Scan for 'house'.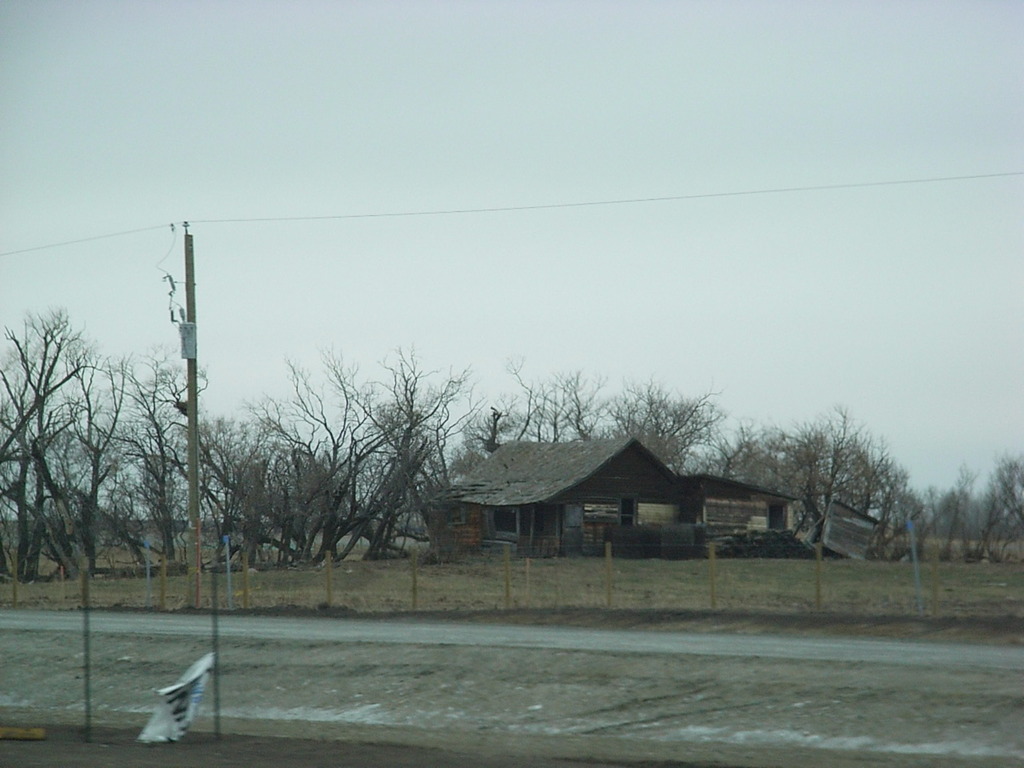
Scan result: box(411, 434, 794, 577).
